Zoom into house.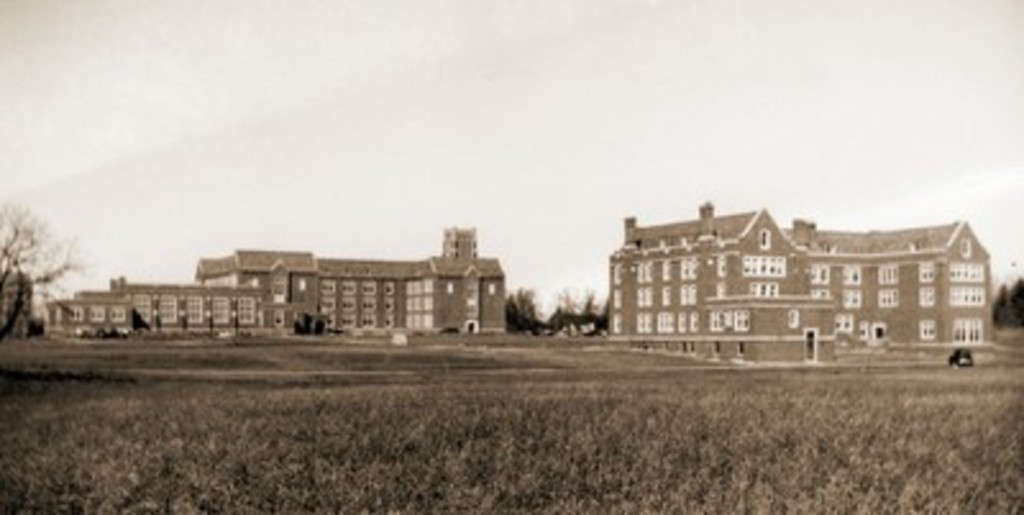
Zoom target: [x1=44, y1=297, x2=133, y2=336].
